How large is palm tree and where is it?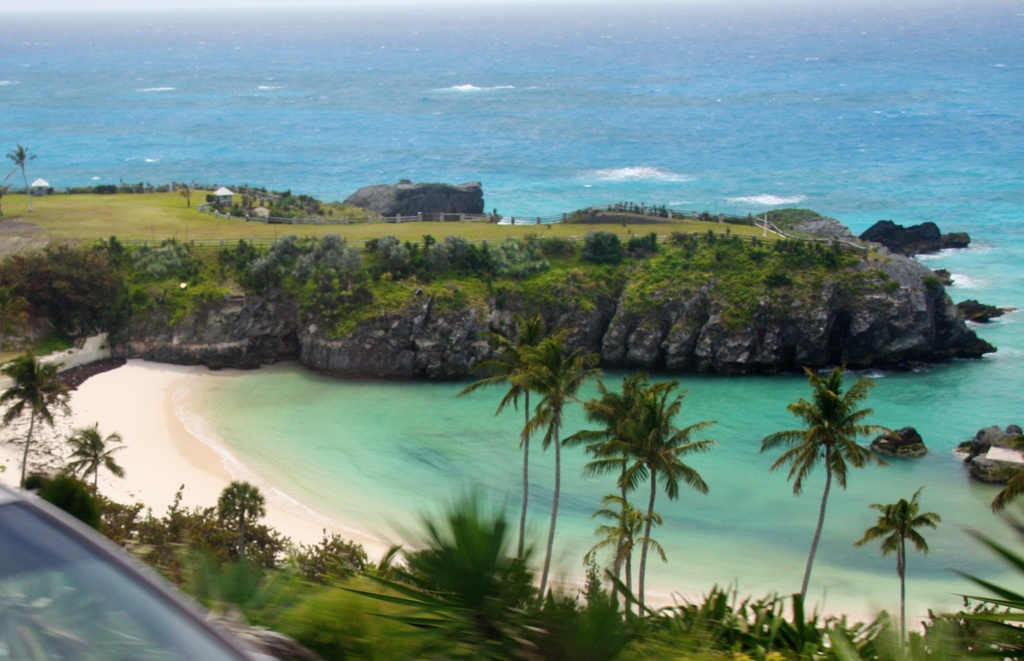
Bounding box: crop(555, 369, 659, 613).
